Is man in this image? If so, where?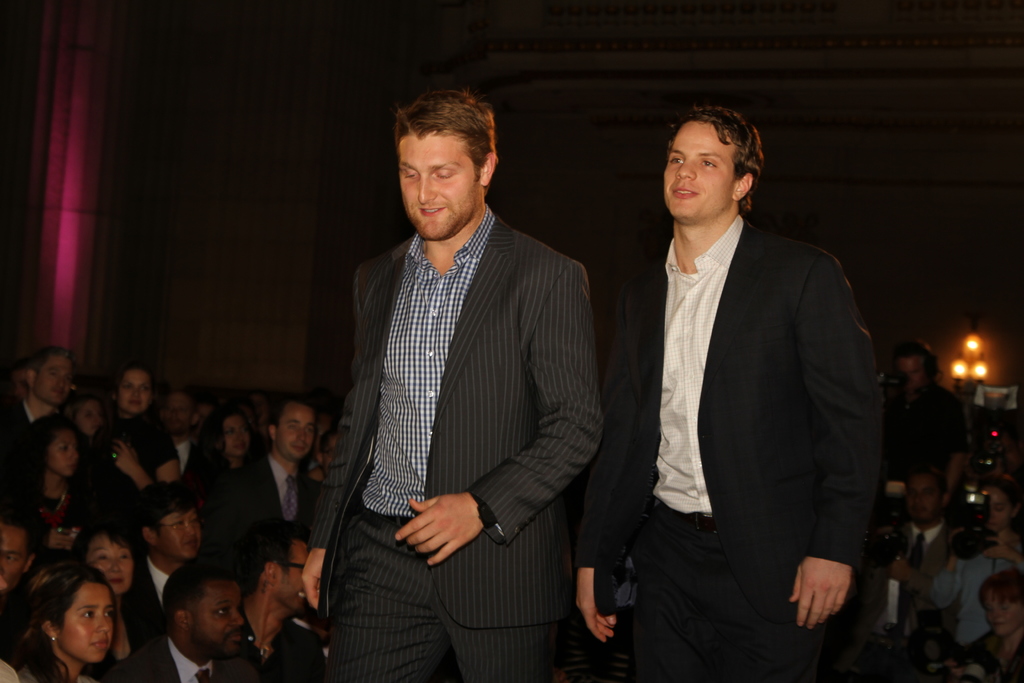
Yes, at (118, 553, 250, 682).
